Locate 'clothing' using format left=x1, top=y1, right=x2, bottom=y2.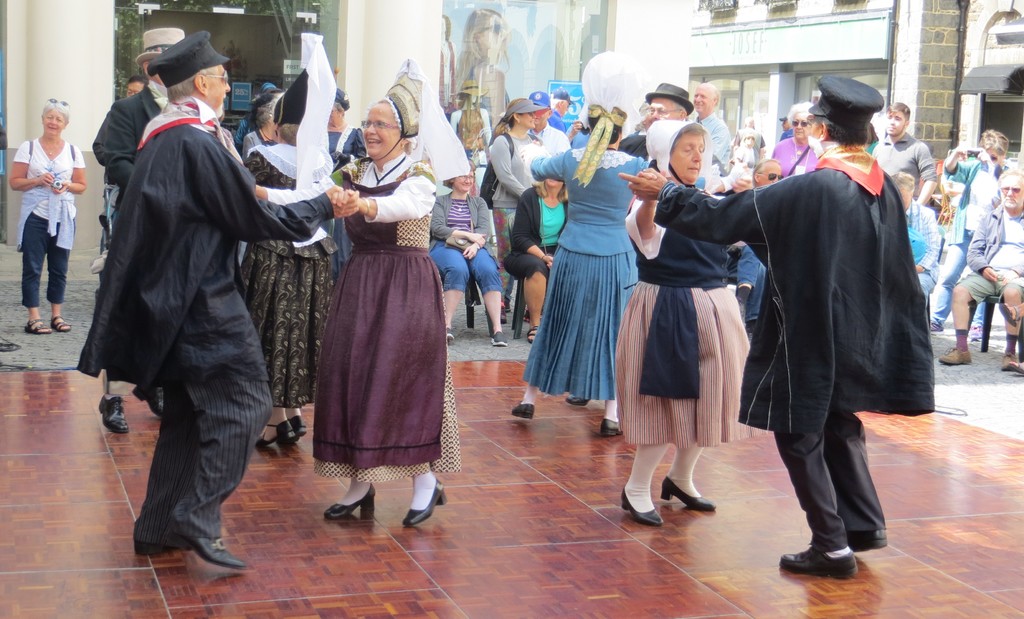
left=465, top=64, right=509, bottom=122.
